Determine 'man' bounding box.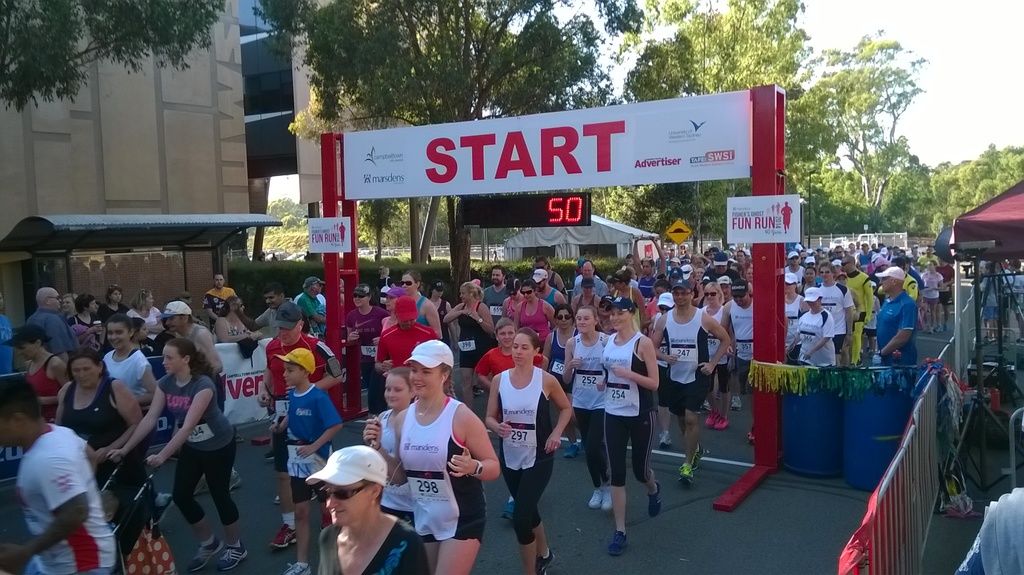
Determined: (567,253,602,296).
